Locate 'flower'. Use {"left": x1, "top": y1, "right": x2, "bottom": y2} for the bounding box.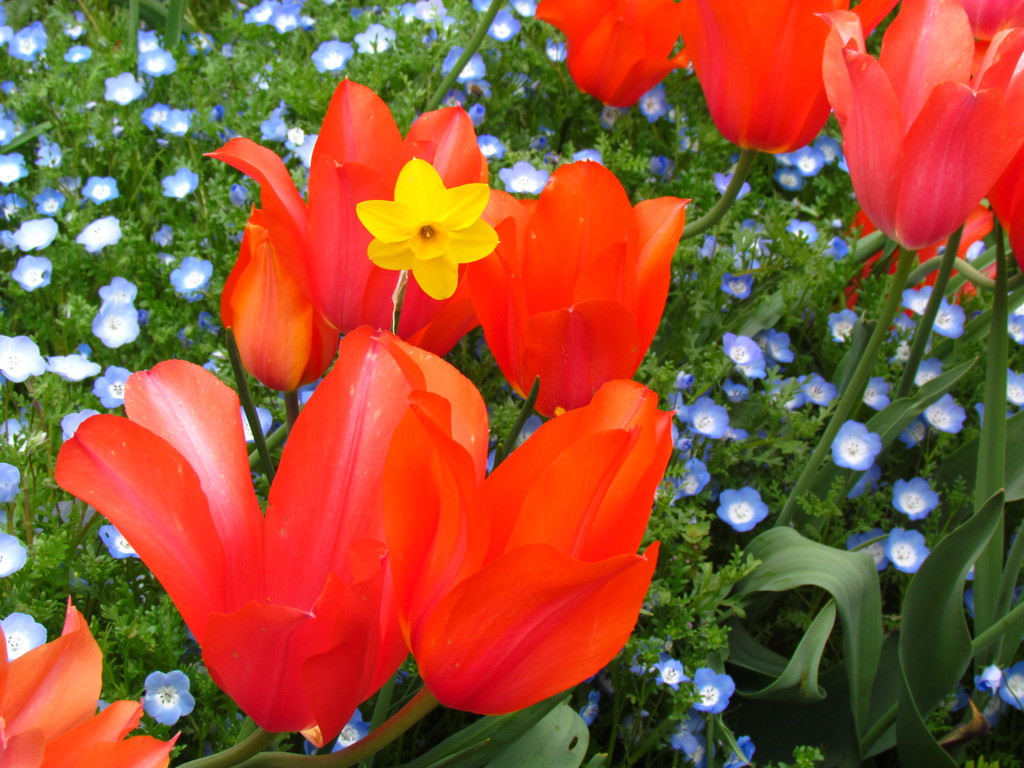
{"left": 439, "top": 42, "right": 499, "bottom": 93}.
